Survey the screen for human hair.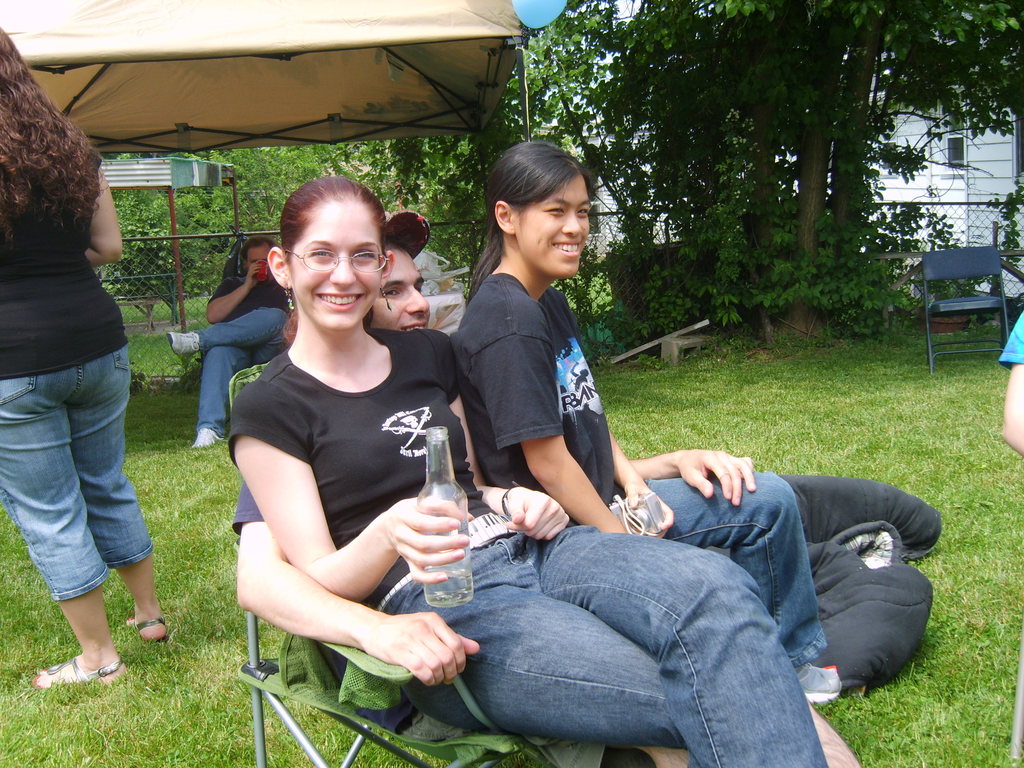
Survey found: box(239, 236, 275, 262).
